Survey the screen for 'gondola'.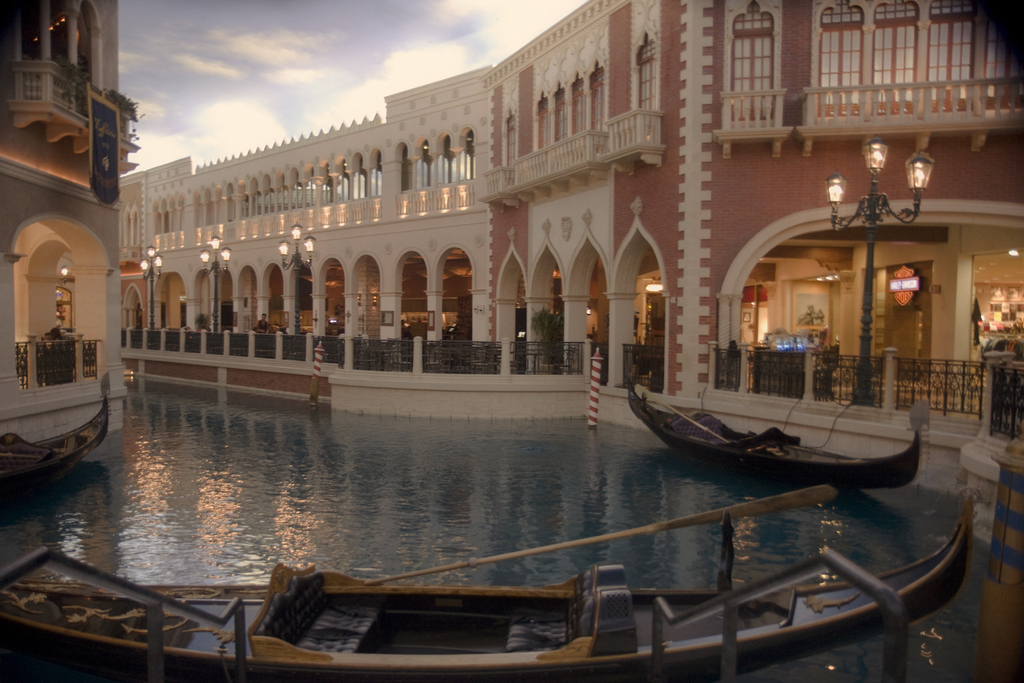
Survey found: [x1=3, y1=488, x2=984, y2=682].
